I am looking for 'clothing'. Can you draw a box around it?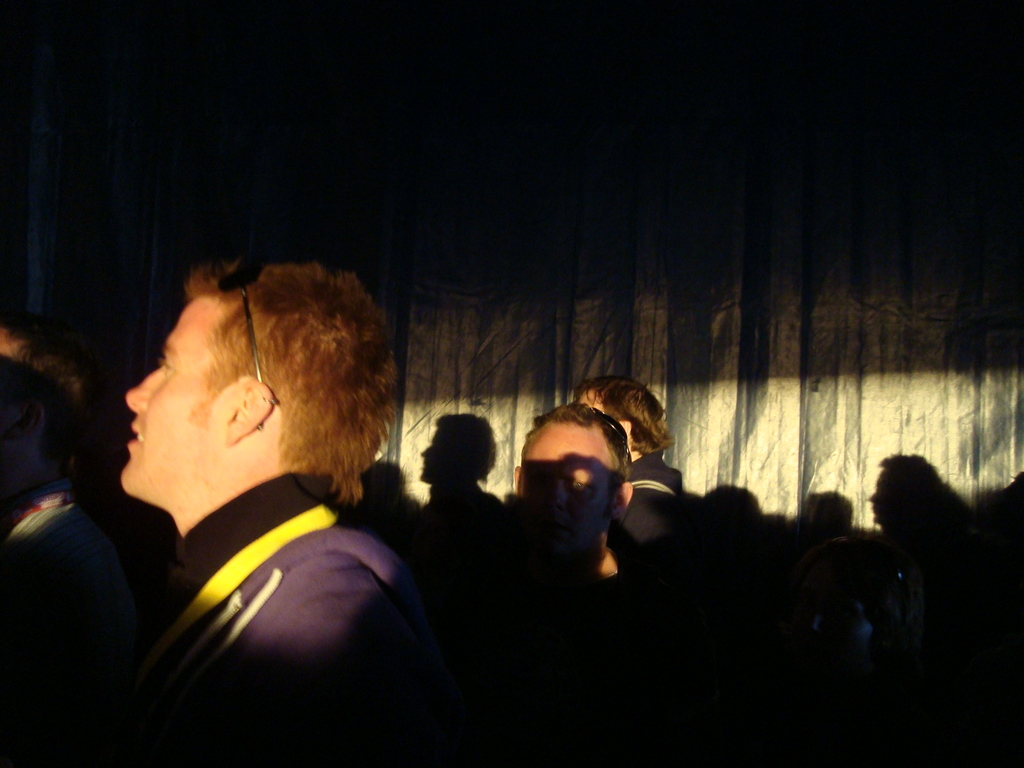
Sure, the bounding box is {"x1": 0, "y1": 497, "x2": 150, "y2": 767}.
